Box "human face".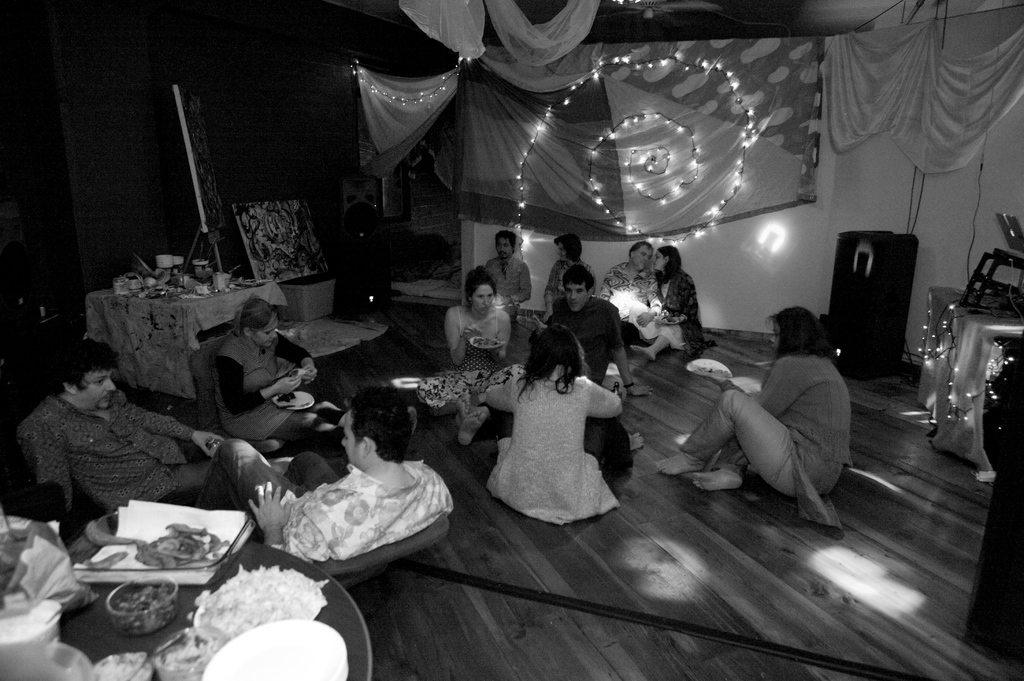
l=654, t=252, r=663, b=272.
